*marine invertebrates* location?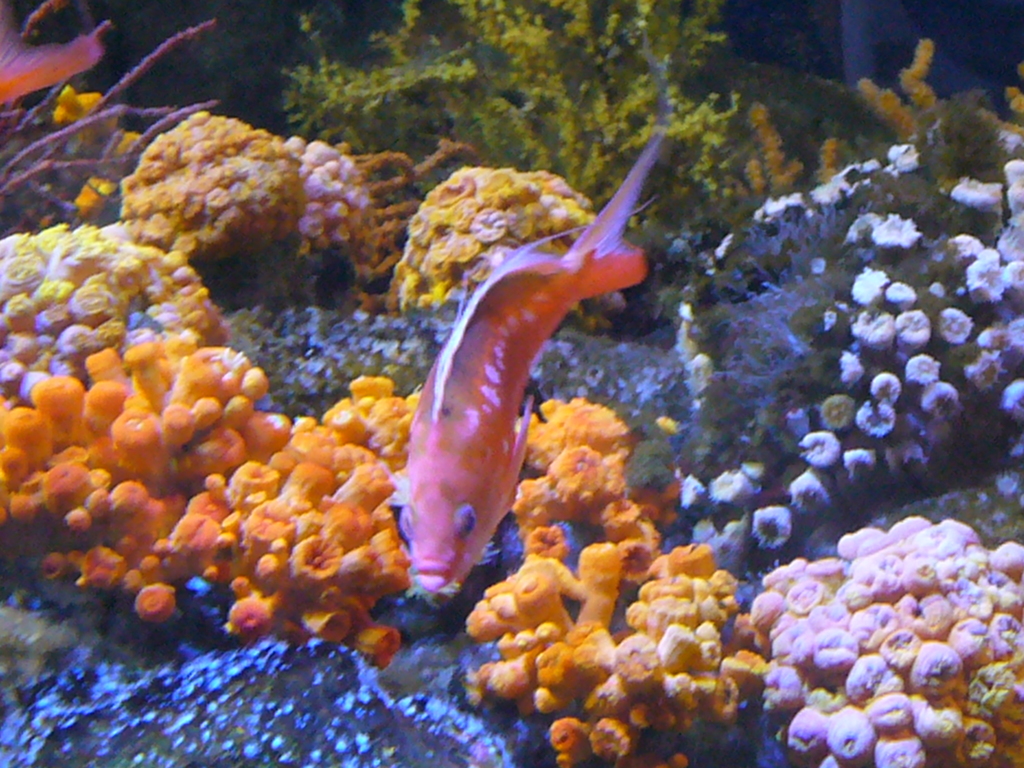
(x1=485, y1=383, x2=676, y2=563)
